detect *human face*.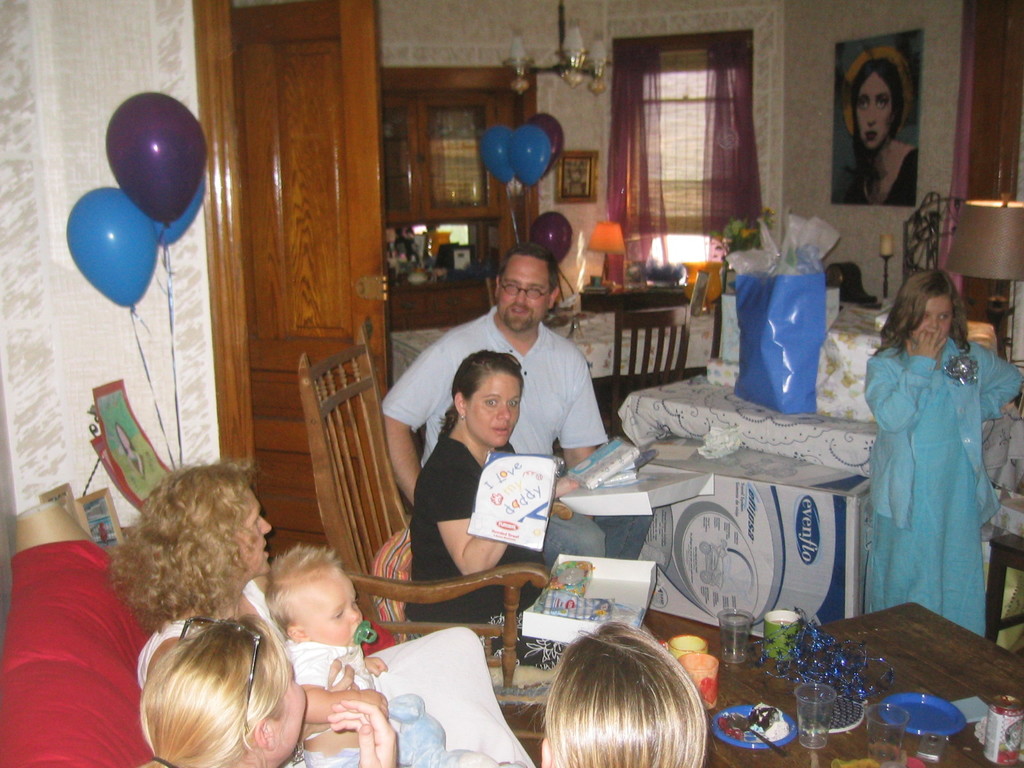
Detected at box=[498, 249, 552, 333].
